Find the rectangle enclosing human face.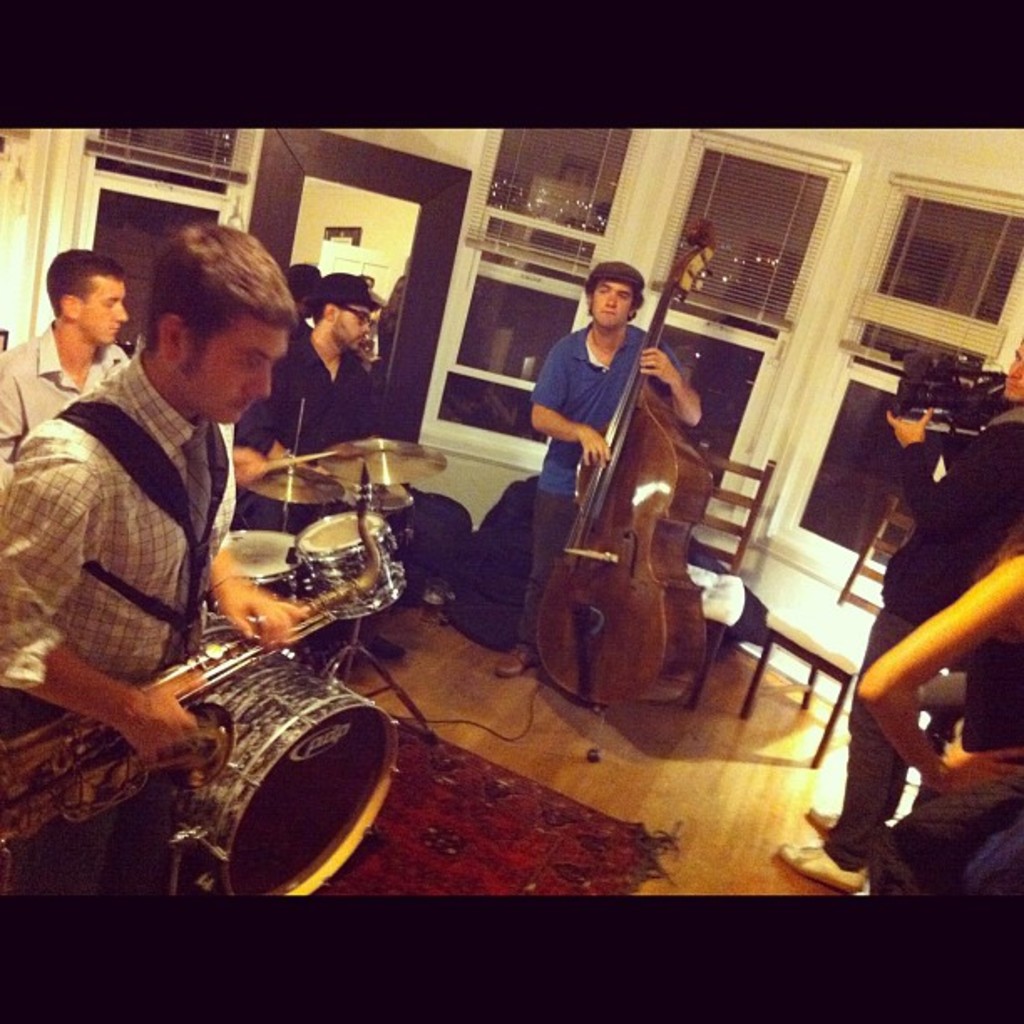
BBox(182, 326, 289, 422).
